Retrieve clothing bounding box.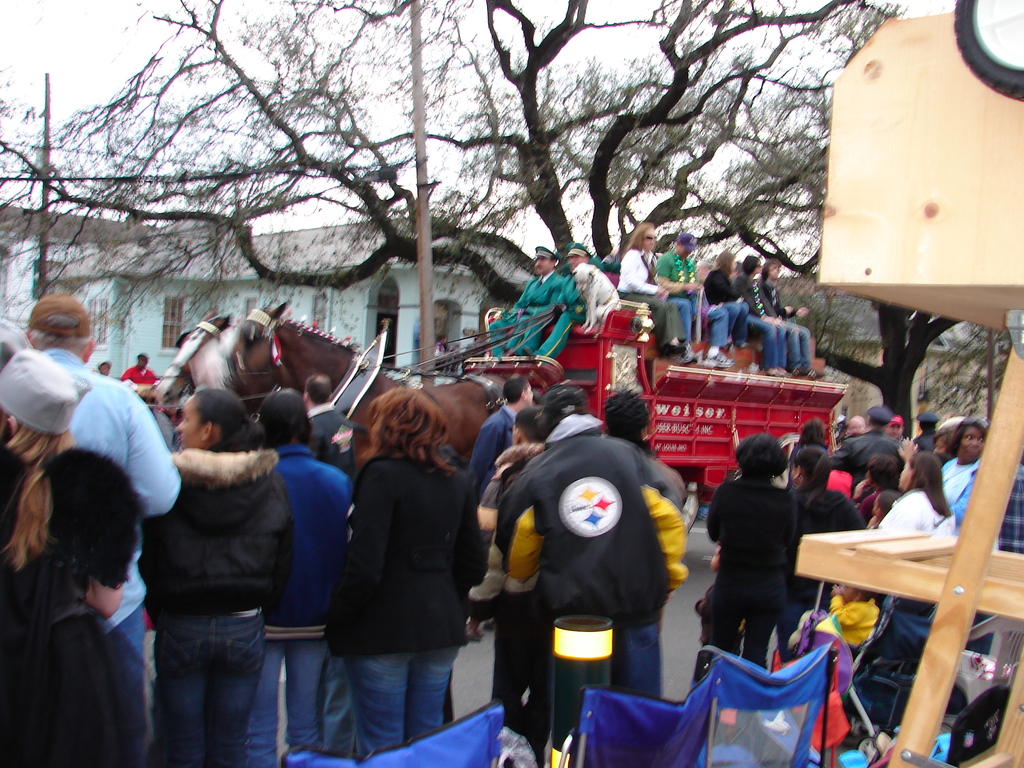
Bounding box: crop(762, 276, 822, 366).
